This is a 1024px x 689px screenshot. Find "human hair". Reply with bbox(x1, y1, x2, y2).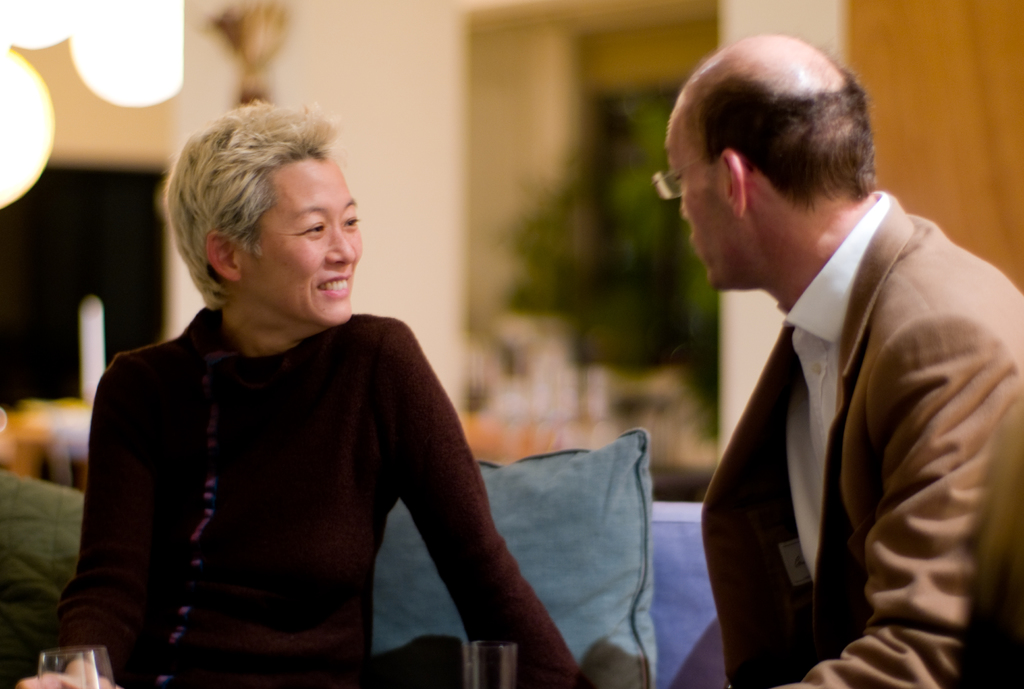
bbox(696, 40, 897, 232).
